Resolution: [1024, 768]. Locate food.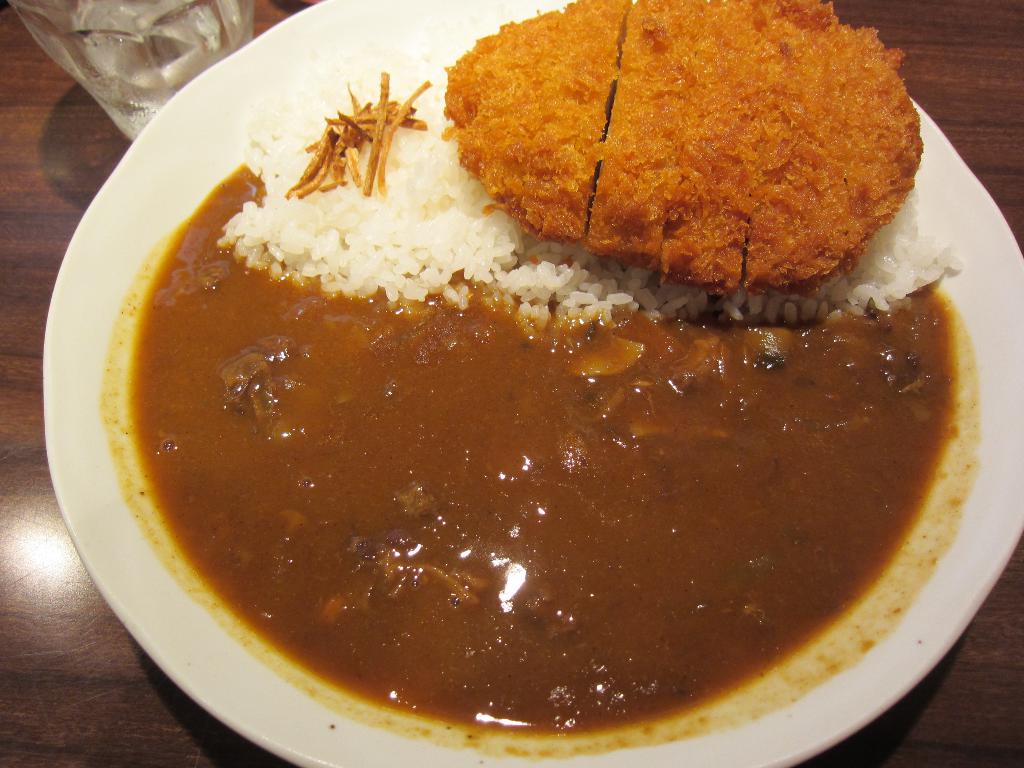
137,175,956,740.
